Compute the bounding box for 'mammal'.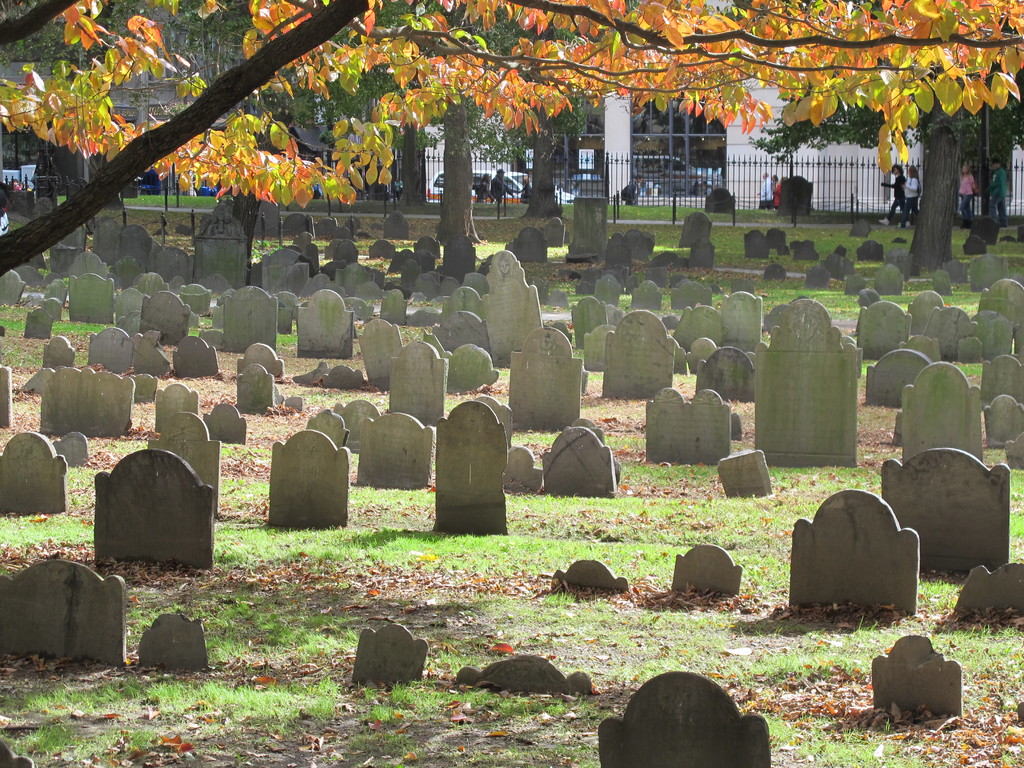
l=988, t=154, r=1011, b=227.
